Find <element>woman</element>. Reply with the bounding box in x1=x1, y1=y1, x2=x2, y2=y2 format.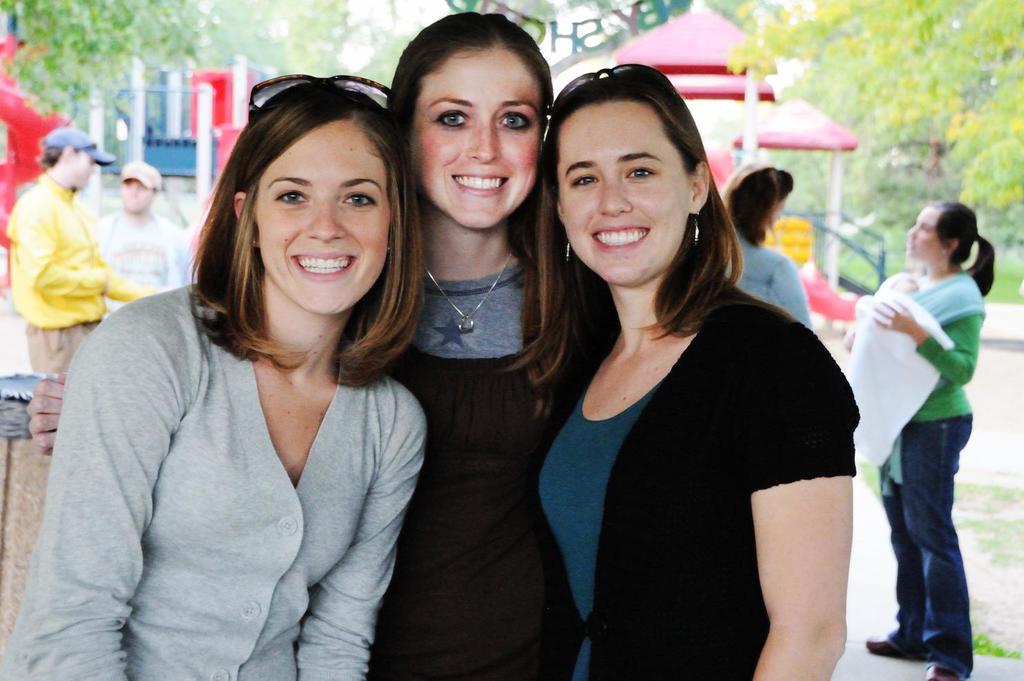
x1=709, y1=160, x2=818, y2=329.
